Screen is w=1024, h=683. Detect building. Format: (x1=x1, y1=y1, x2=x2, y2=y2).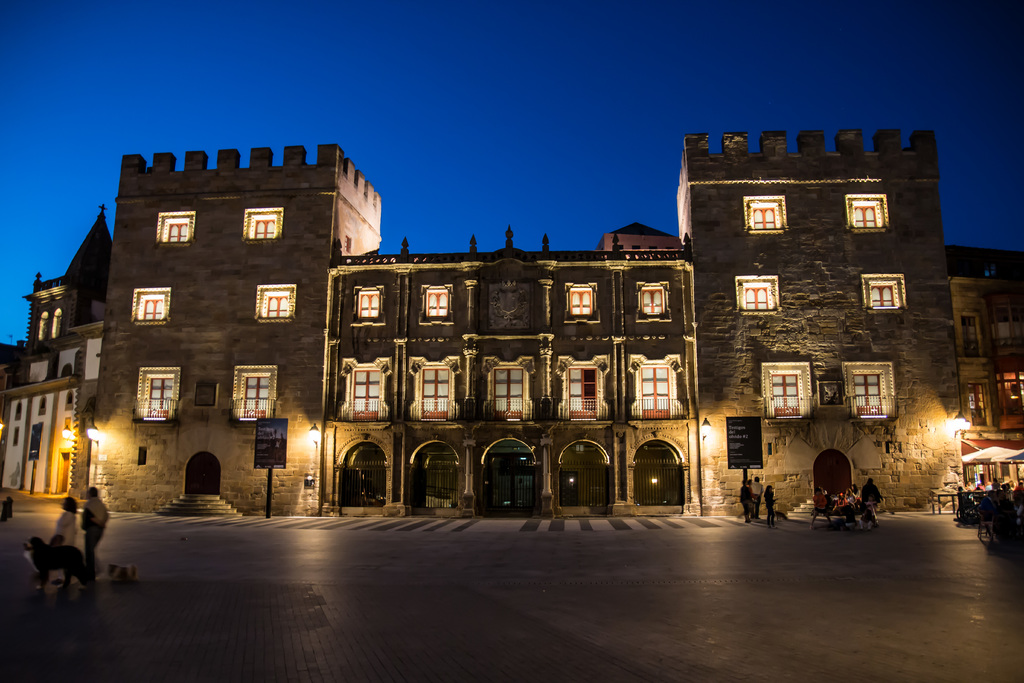
(x1=0, y1=205, x2=113, y2=493).
